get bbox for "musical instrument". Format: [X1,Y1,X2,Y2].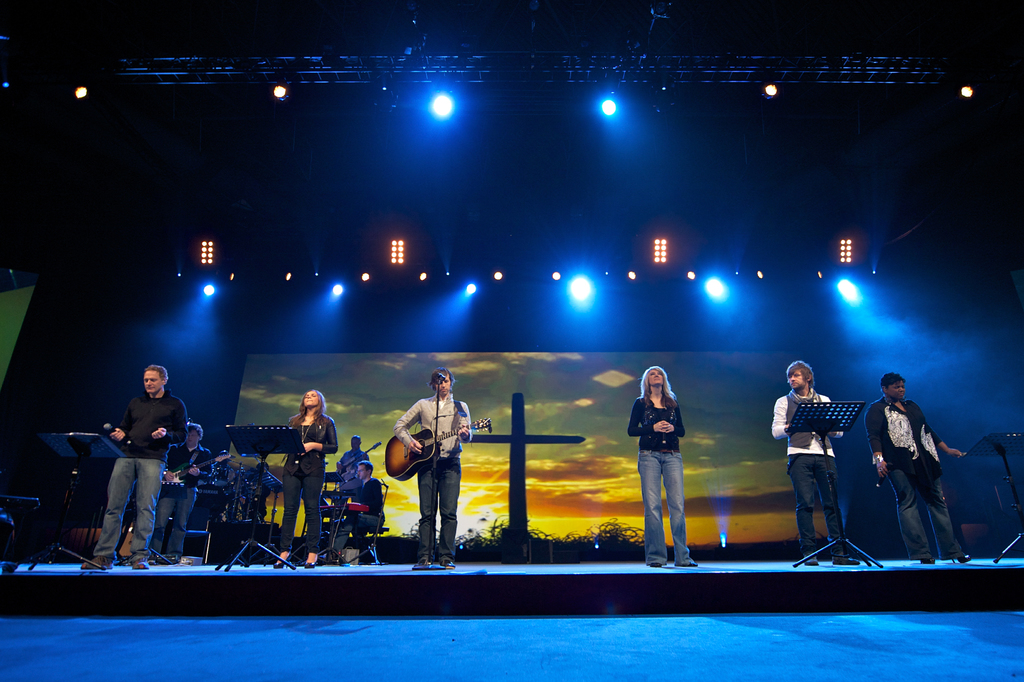
[334,435,387,475].
